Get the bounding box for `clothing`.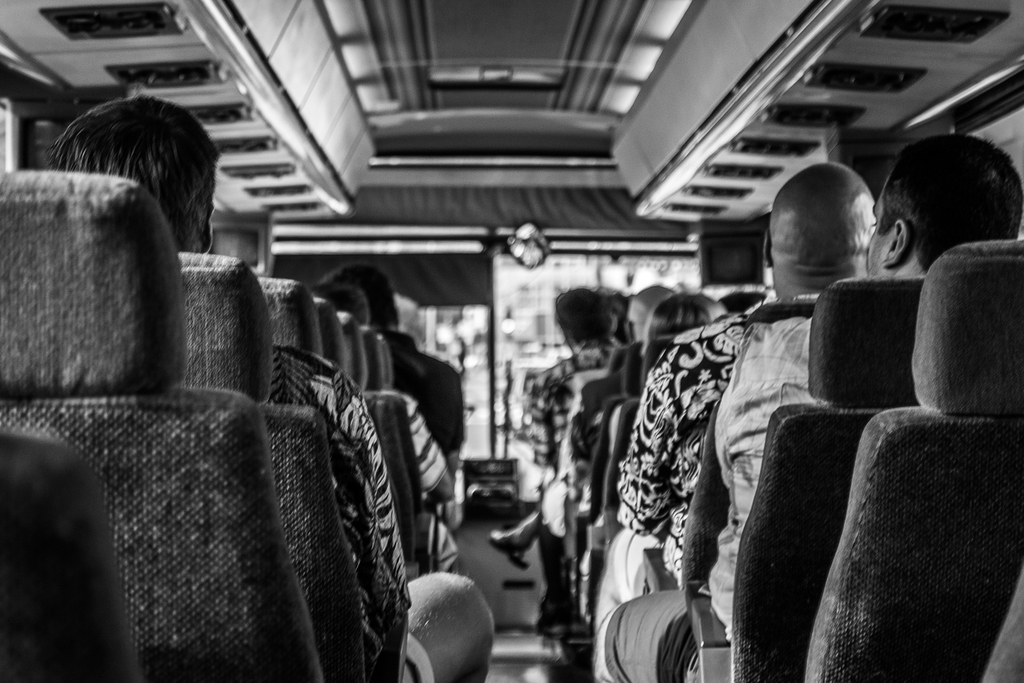
region(380, 390, 459, 572).
